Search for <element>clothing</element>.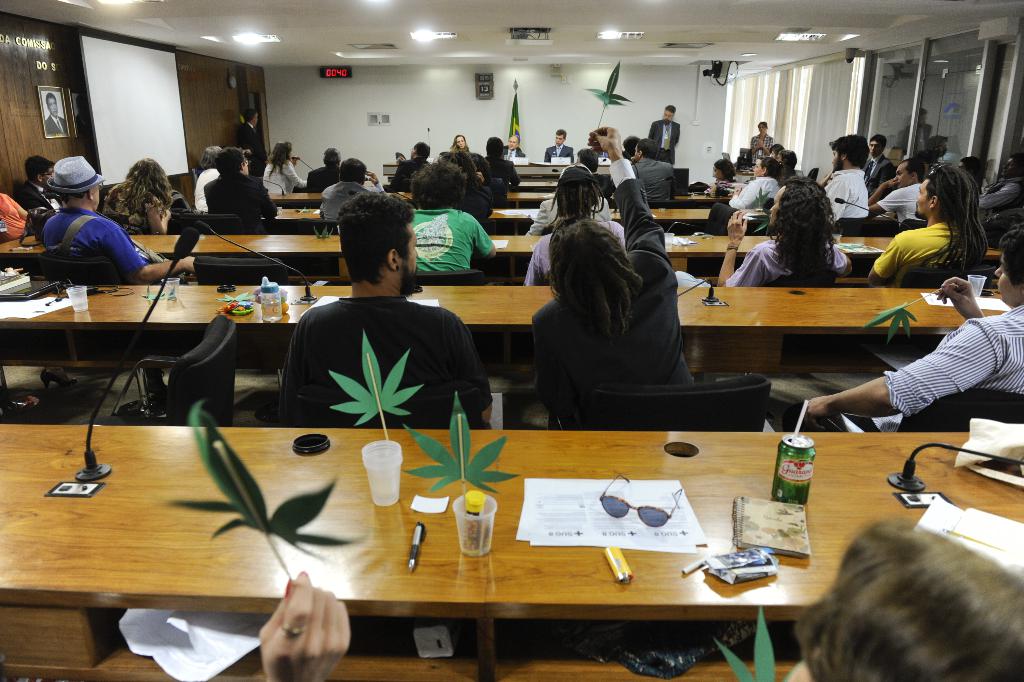
Found at detection(238, 121, 268, 176).
